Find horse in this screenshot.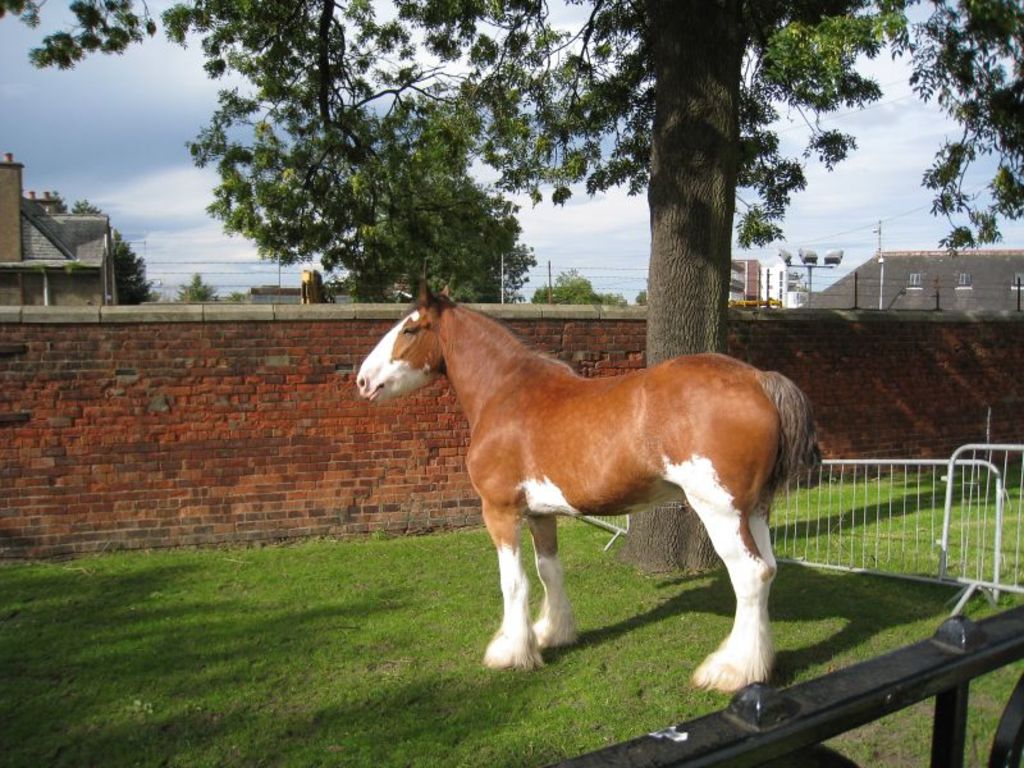
The bounding box for horse is x1=356 y1=274 x2=819 y2=694.
